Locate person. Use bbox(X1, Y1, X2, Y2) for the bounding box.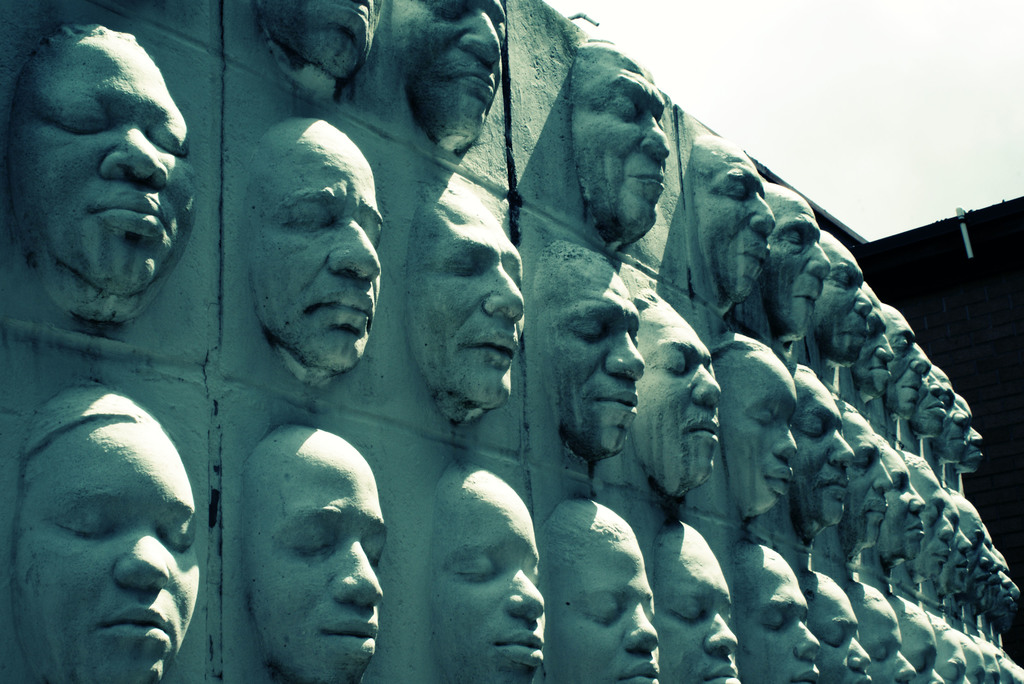
bbox(531, 241, 640, 466).
